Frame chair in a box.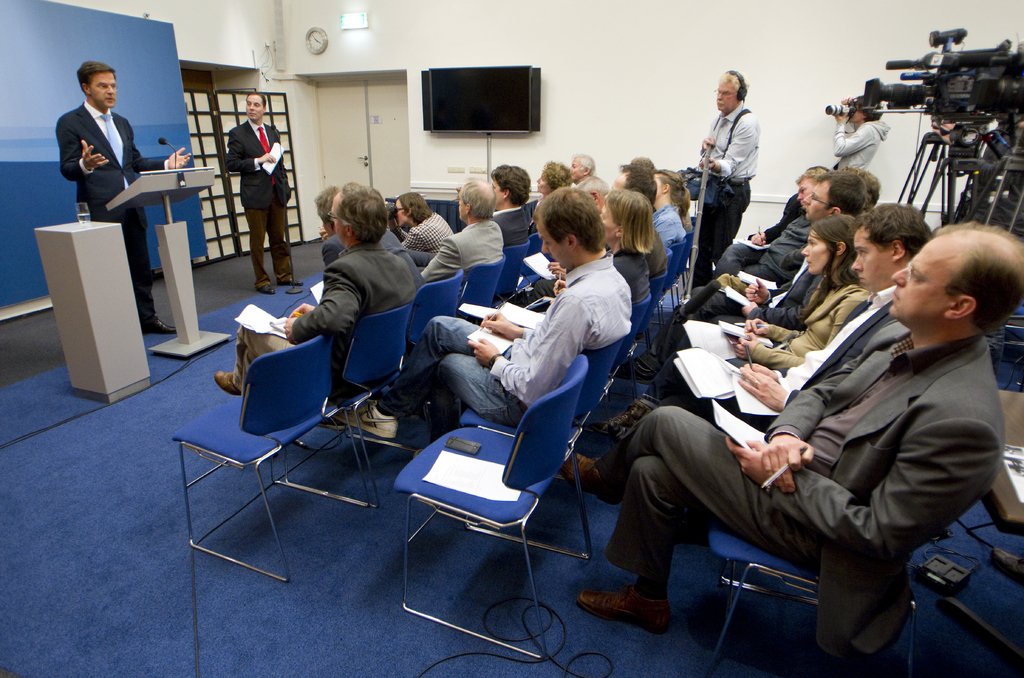
703 526 916 677.
